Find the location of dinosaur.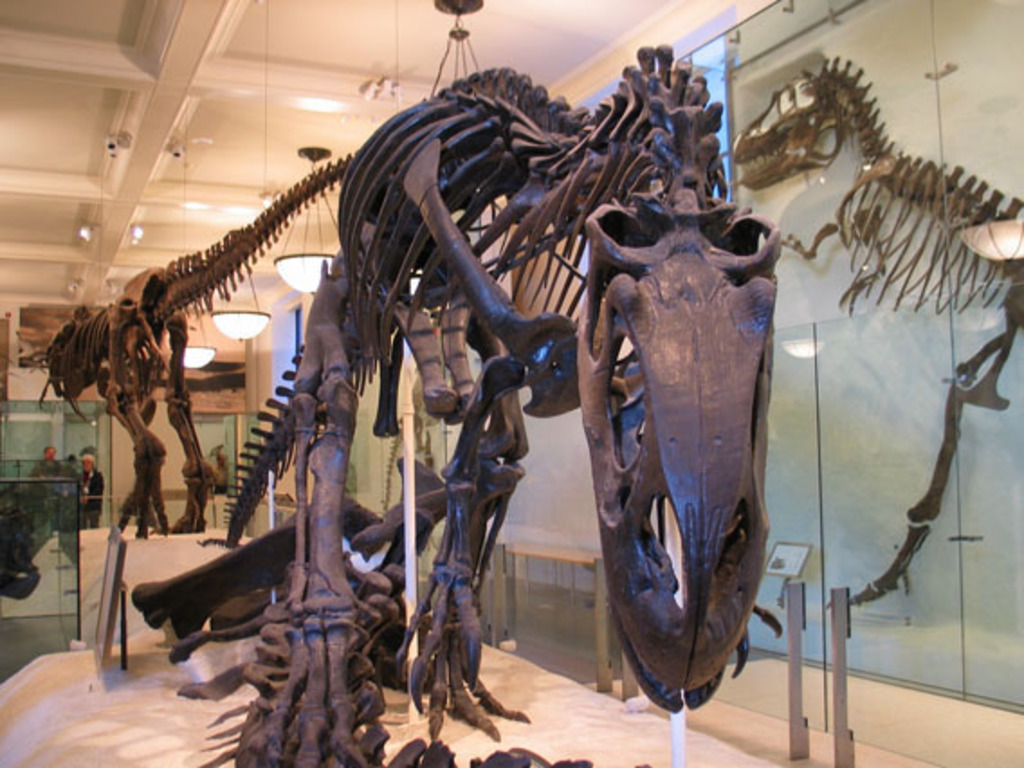
Location: locate(41, 142, 352, 530).
